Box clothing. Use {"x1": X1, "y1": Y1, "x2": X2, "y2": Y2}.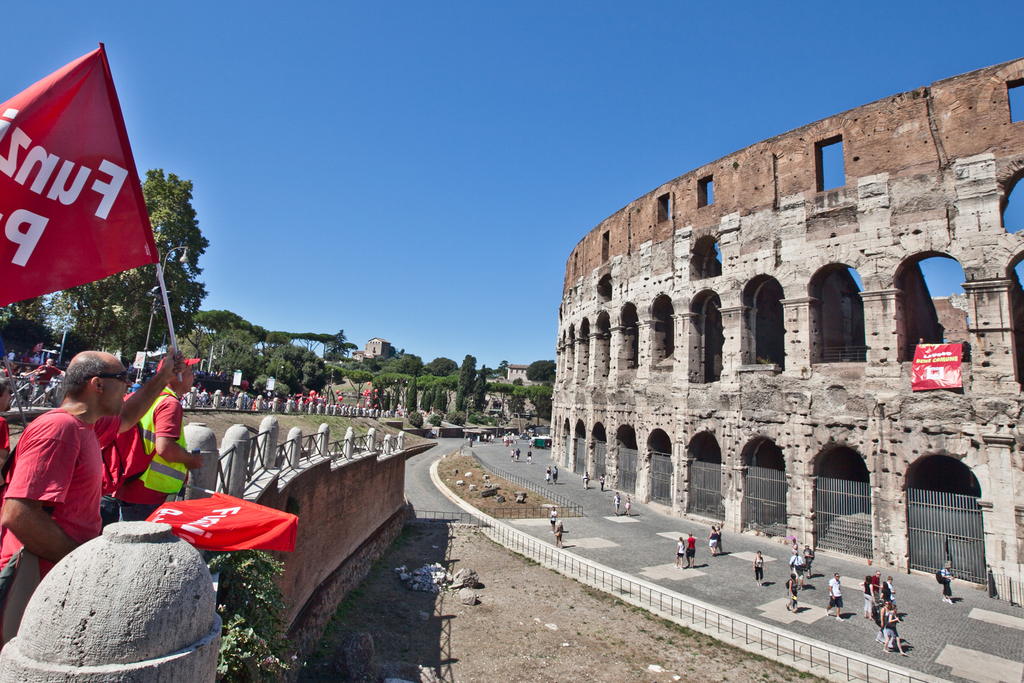
{"x1": 828, "y1": 577, "x2": 842, "y2": 607}.
